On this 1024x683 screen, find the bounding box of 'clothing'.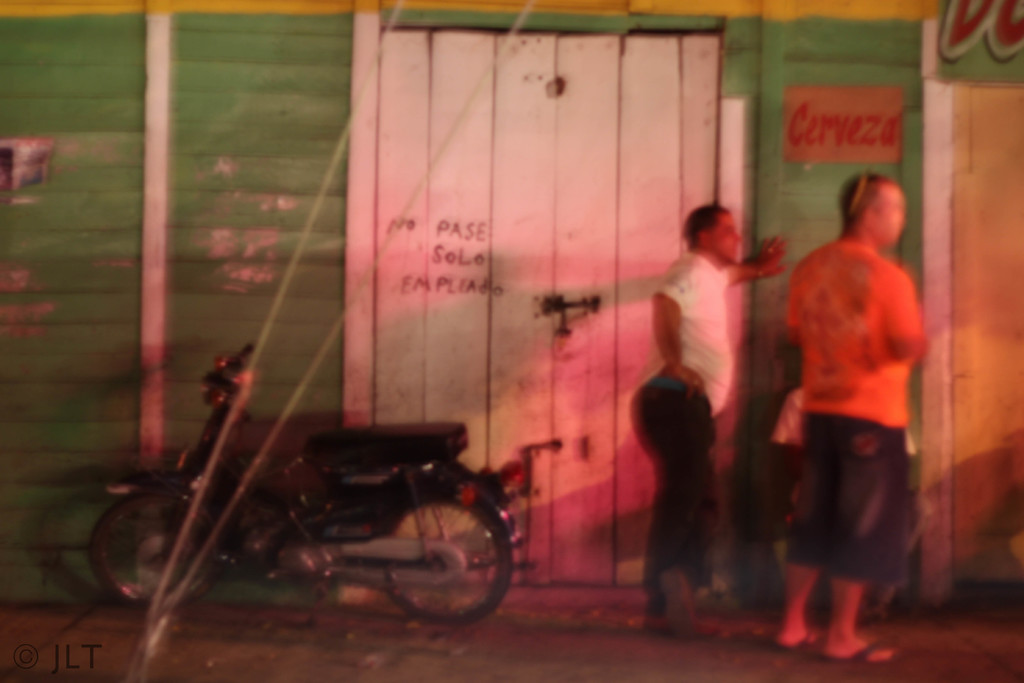
Bounding box: select_region(781, 242, 919, 587).
